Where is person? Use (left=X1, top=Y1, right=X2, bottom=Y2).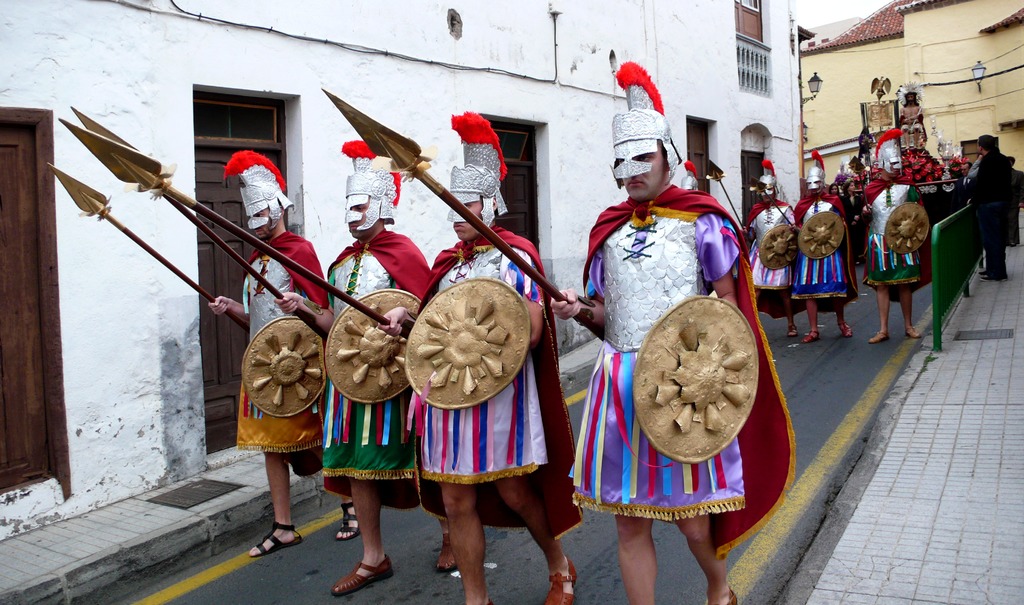
(left=372, top=112, right=586, bottom=604).
